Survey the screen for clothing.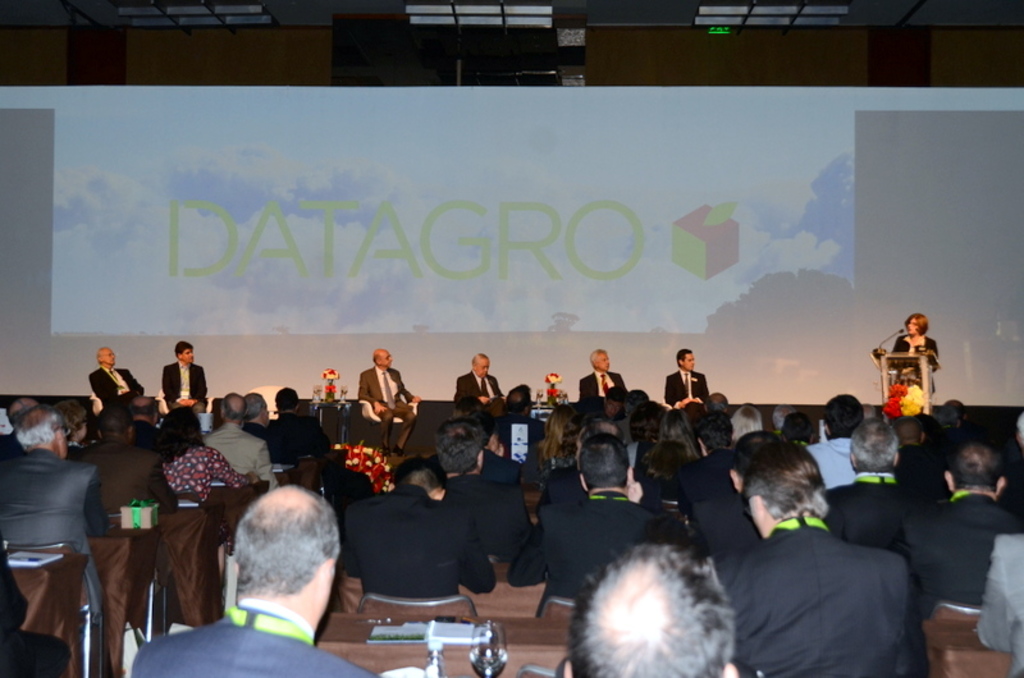
Survey found: 896:490:1015:619.
